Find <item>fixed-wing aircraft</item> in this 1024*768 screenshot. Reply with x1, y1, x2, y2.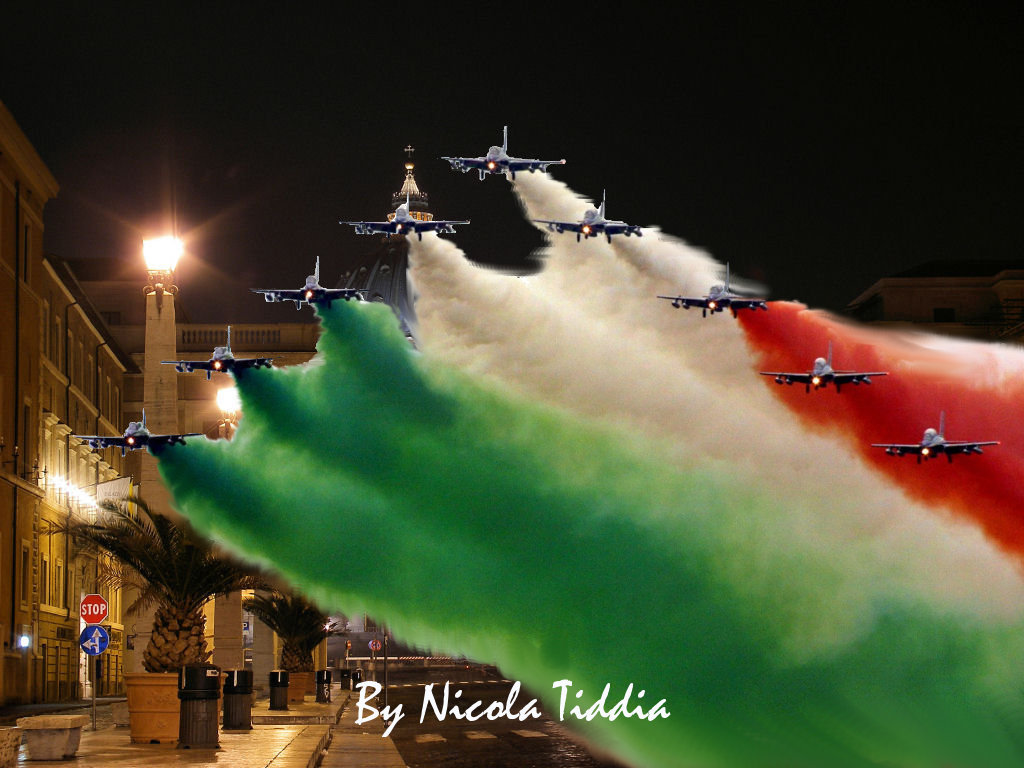
249, 253, 367, 319.
